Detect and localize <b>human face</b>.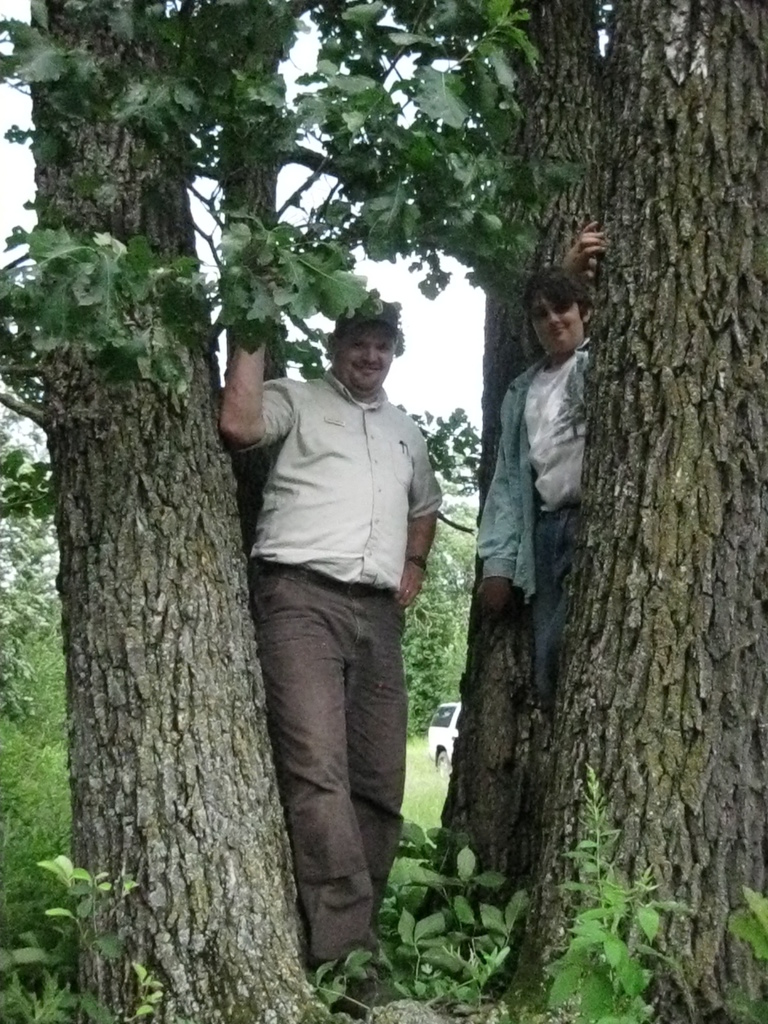
Localized at x1=532, y1=302, x2=584, y2=356.
